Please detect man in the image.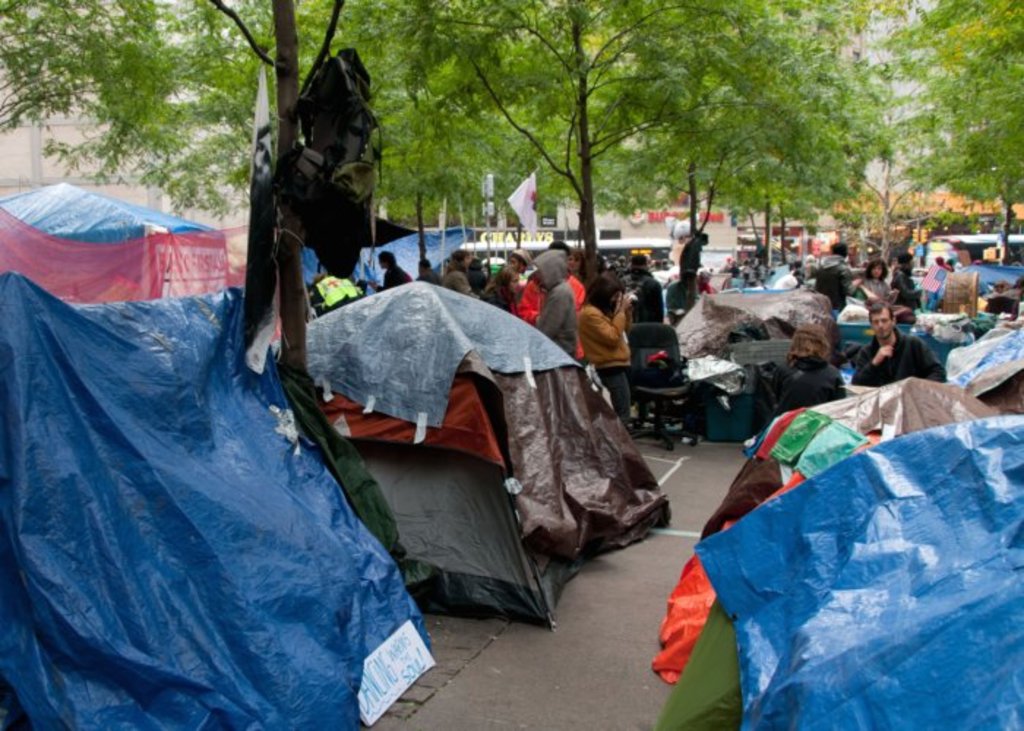
left=889, top=249, right=925, bottom=307.
